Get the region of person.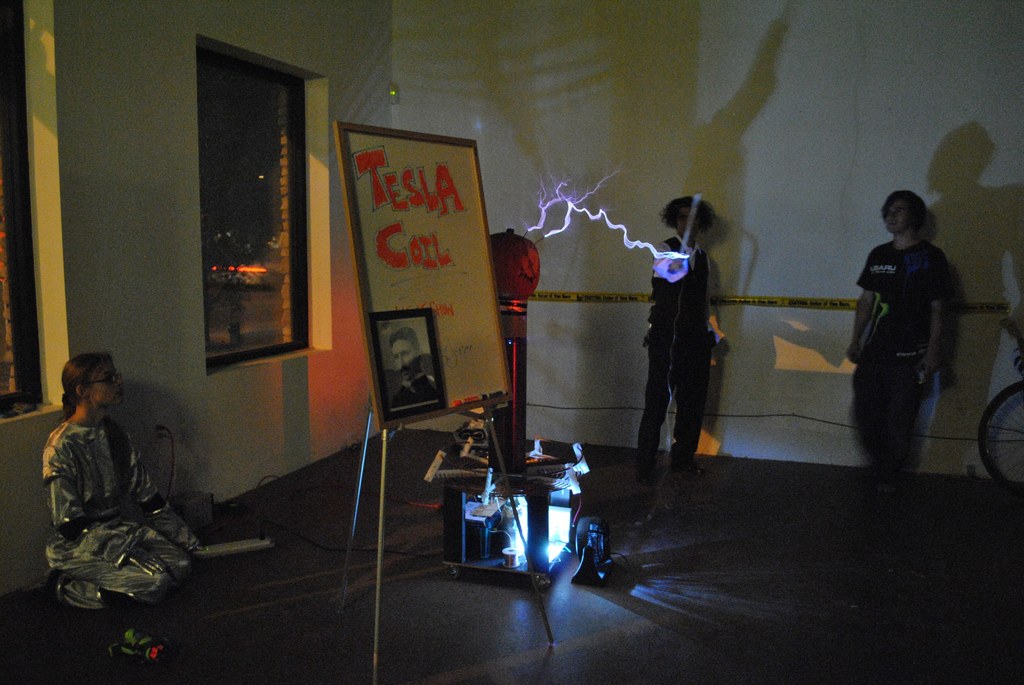
844, 184, 965, 504.
